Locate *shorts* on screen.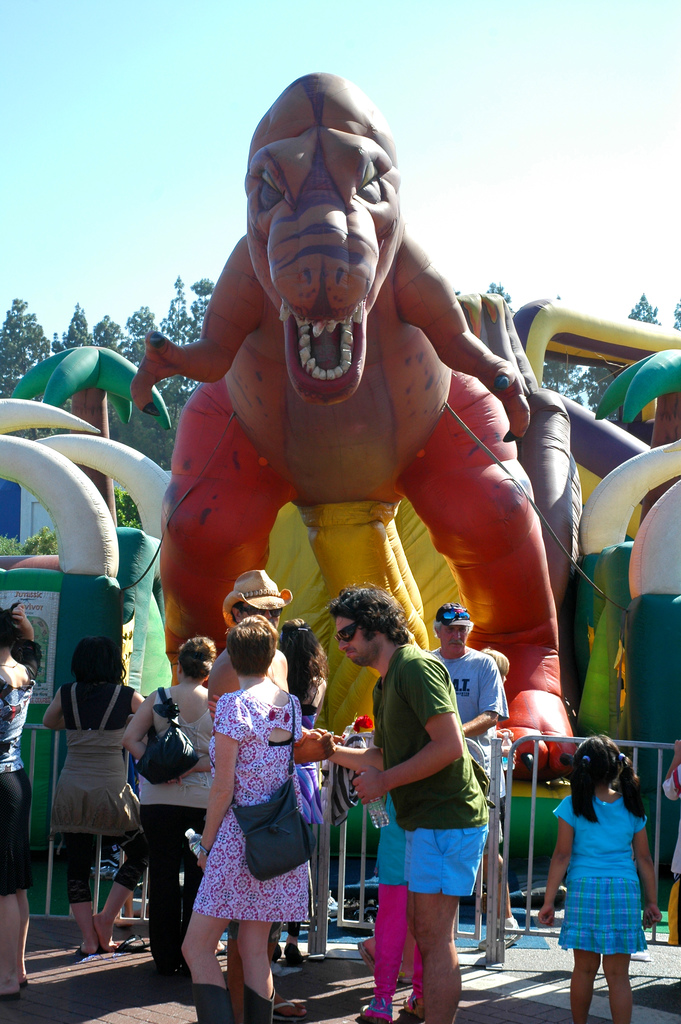
On screen at box=[0, 776, 30, 896].
